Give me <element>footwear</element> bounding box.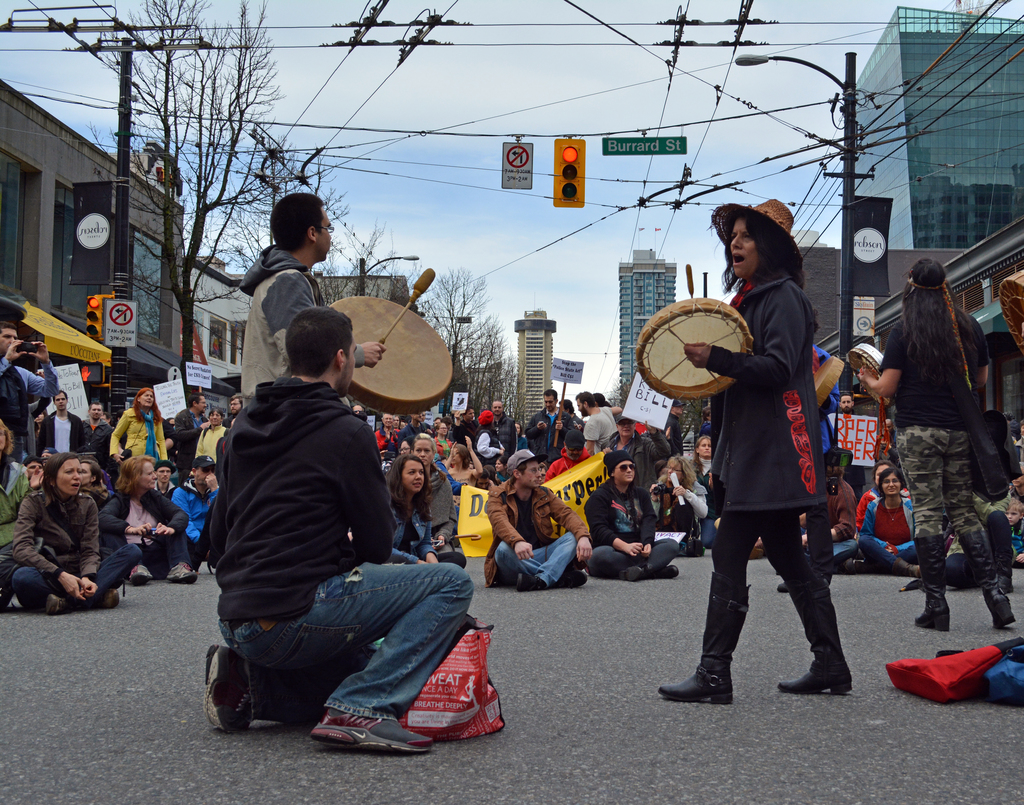
box=[309, 715, 435, 752].
